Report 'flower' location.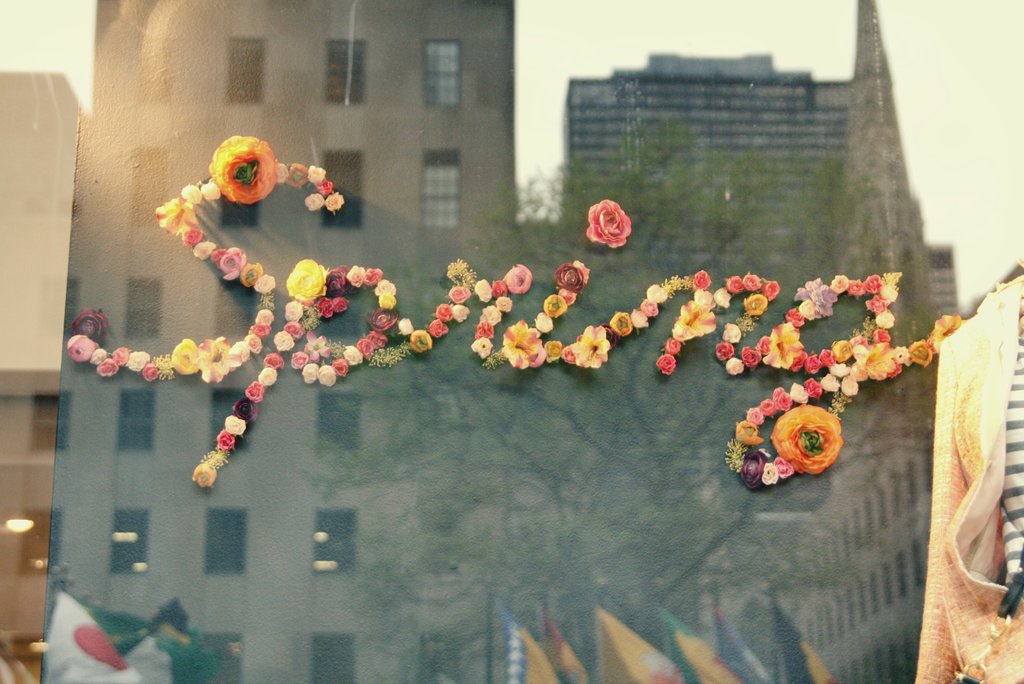
Report: (left=447, top=286, right=472, bottom=304).
